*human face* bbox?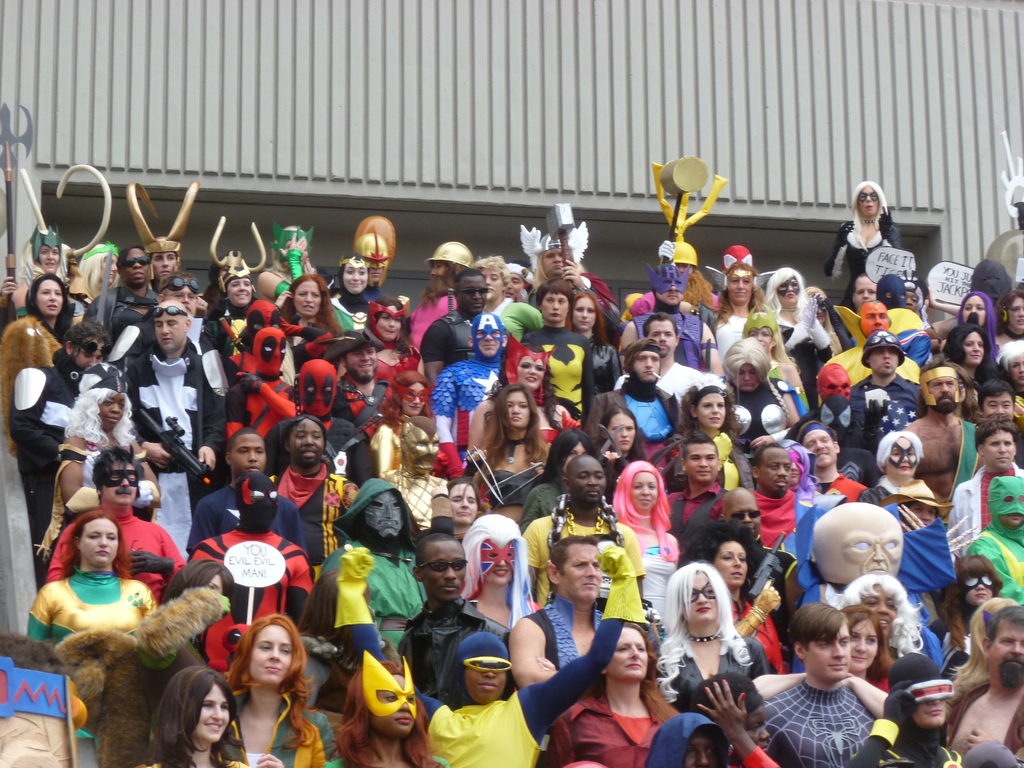
bbox(893, 480, 941, 532)
